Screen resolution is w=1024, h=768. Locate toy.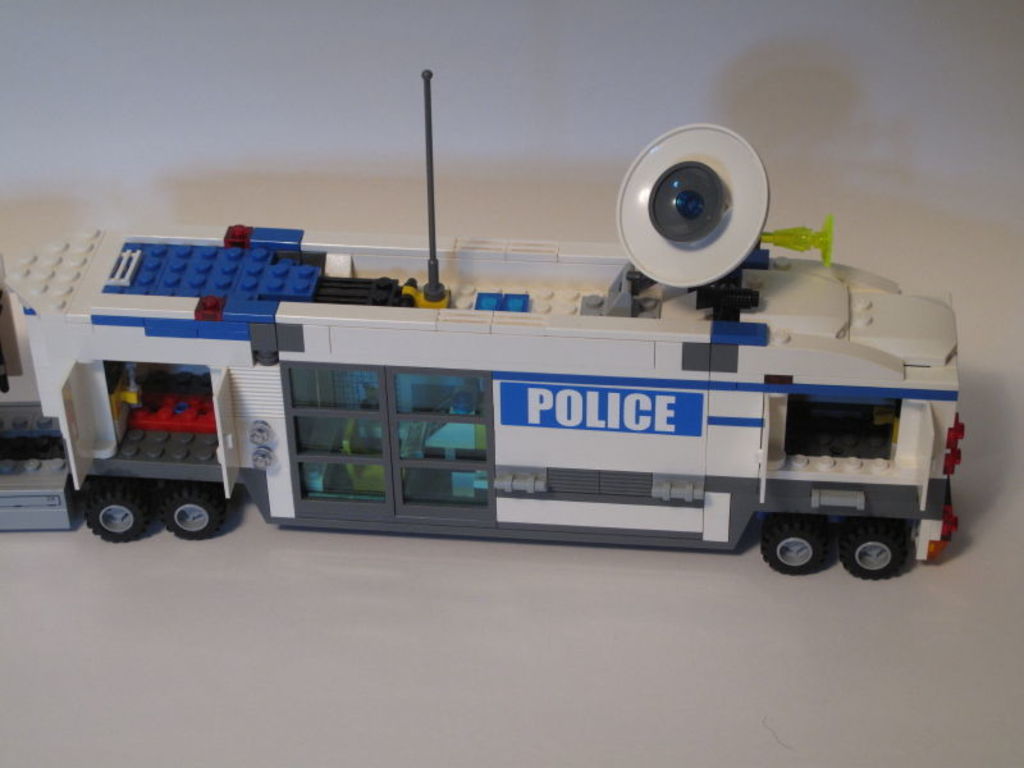
<box>0,72,963,584</box>.
